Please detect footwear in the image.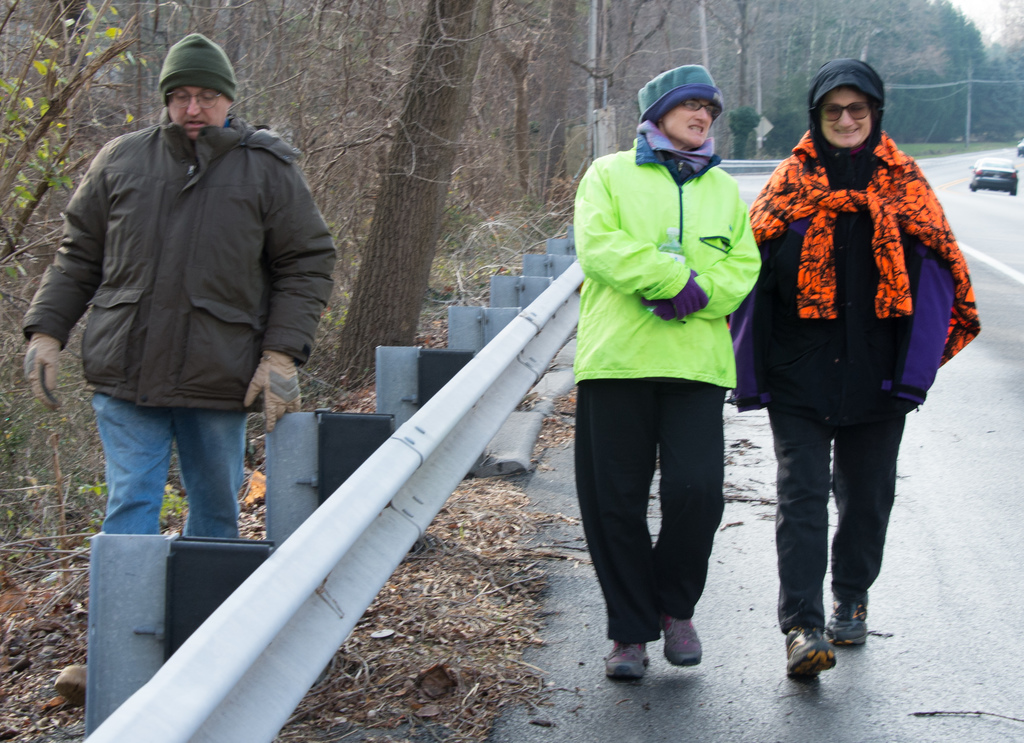
[x1=780, y1=621, x2=844, y2=685].
